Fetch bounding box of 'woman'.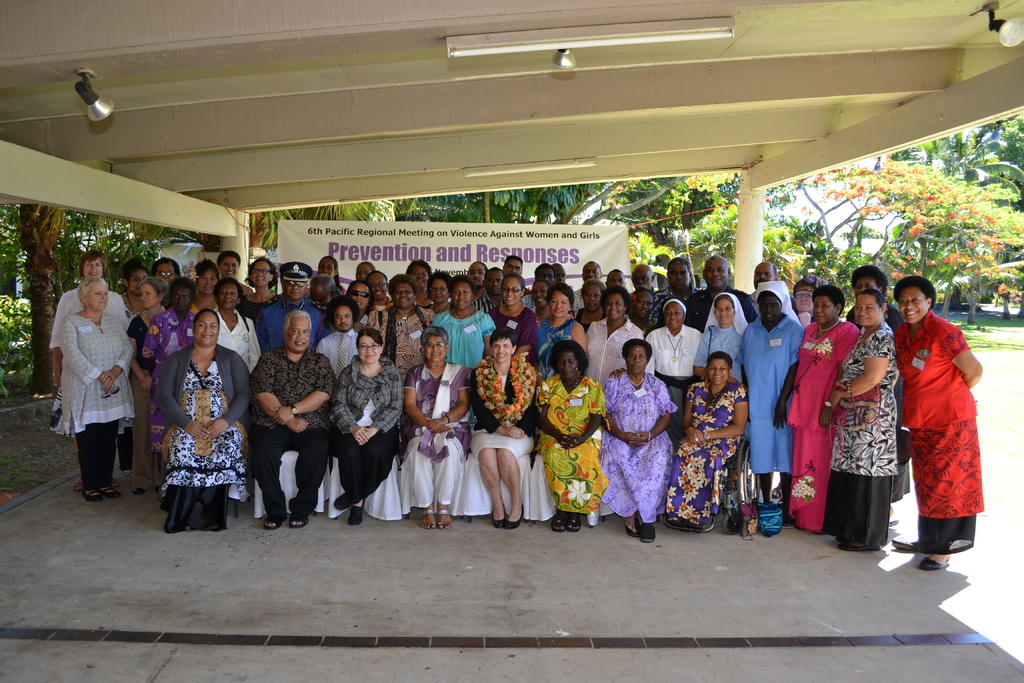
Bbox: <bbox>59, 274, 133, 498</bbox>.
